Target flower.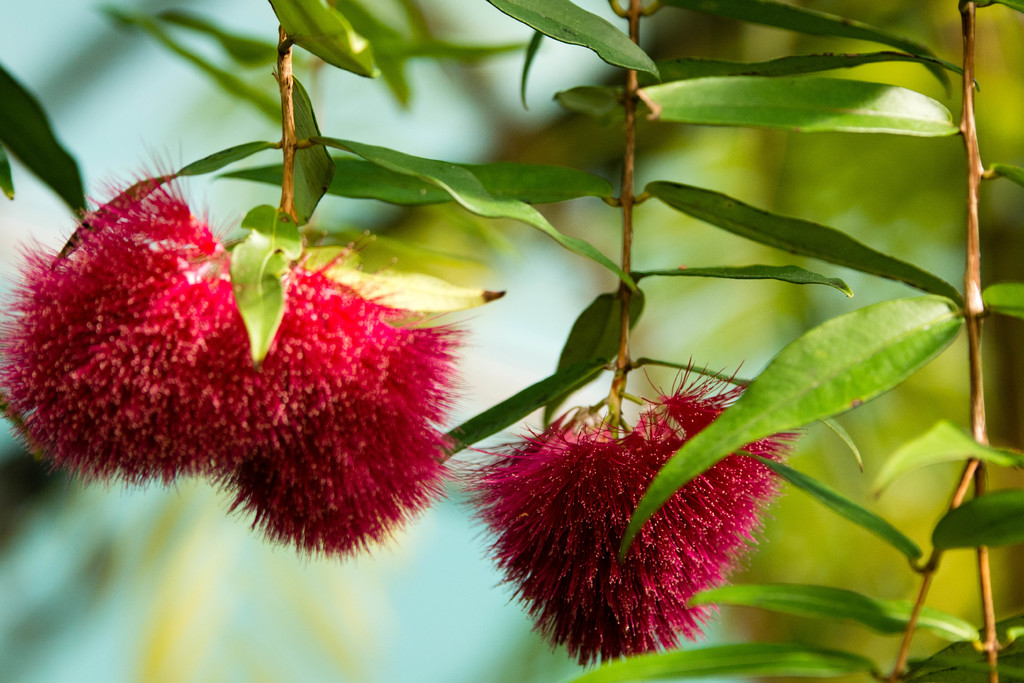
Target region: detection(460, 352, 806, 667).
